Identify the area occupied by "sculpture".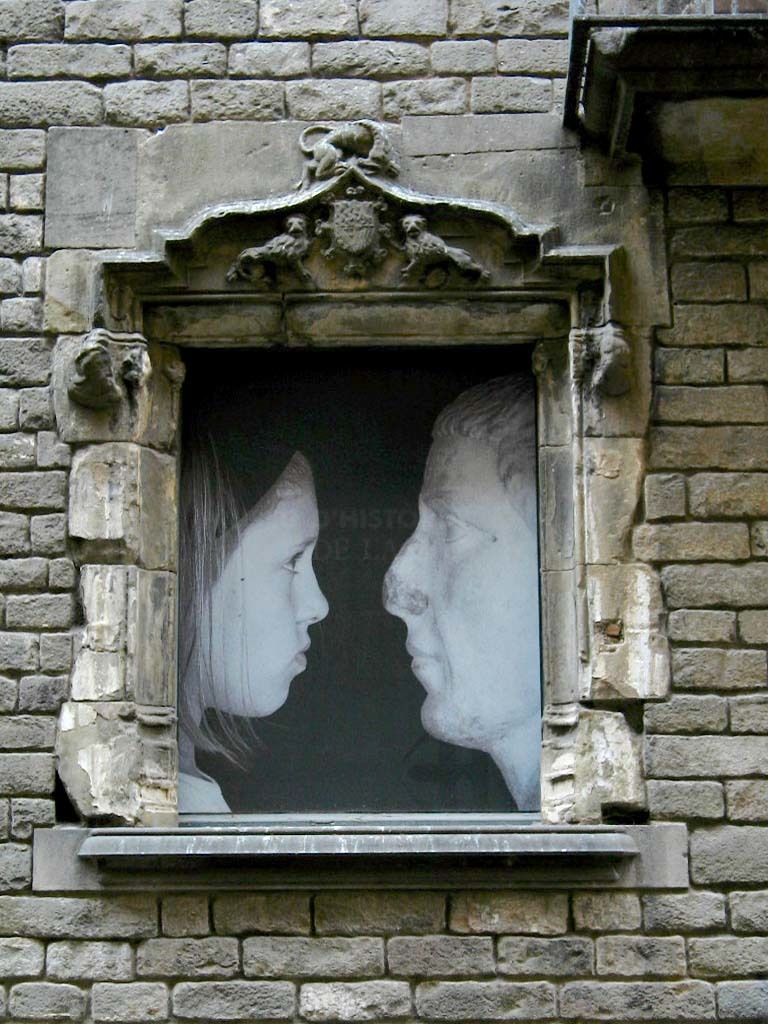
Area: box(378, 326, 576, 835).
